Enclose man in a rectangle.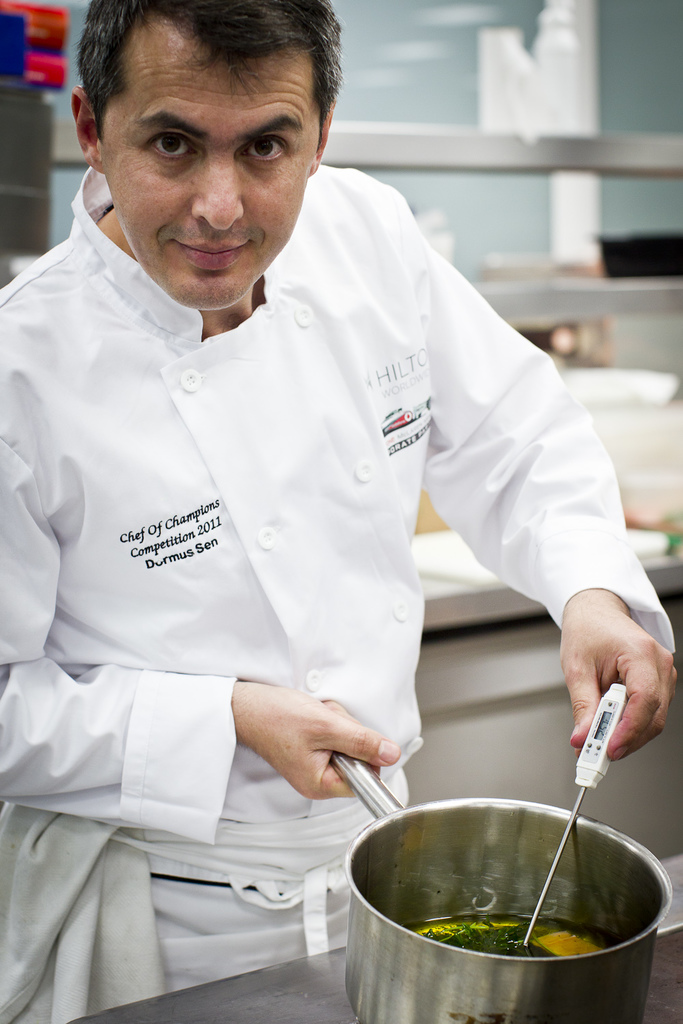
<box>0,0,679,1023</box>.
